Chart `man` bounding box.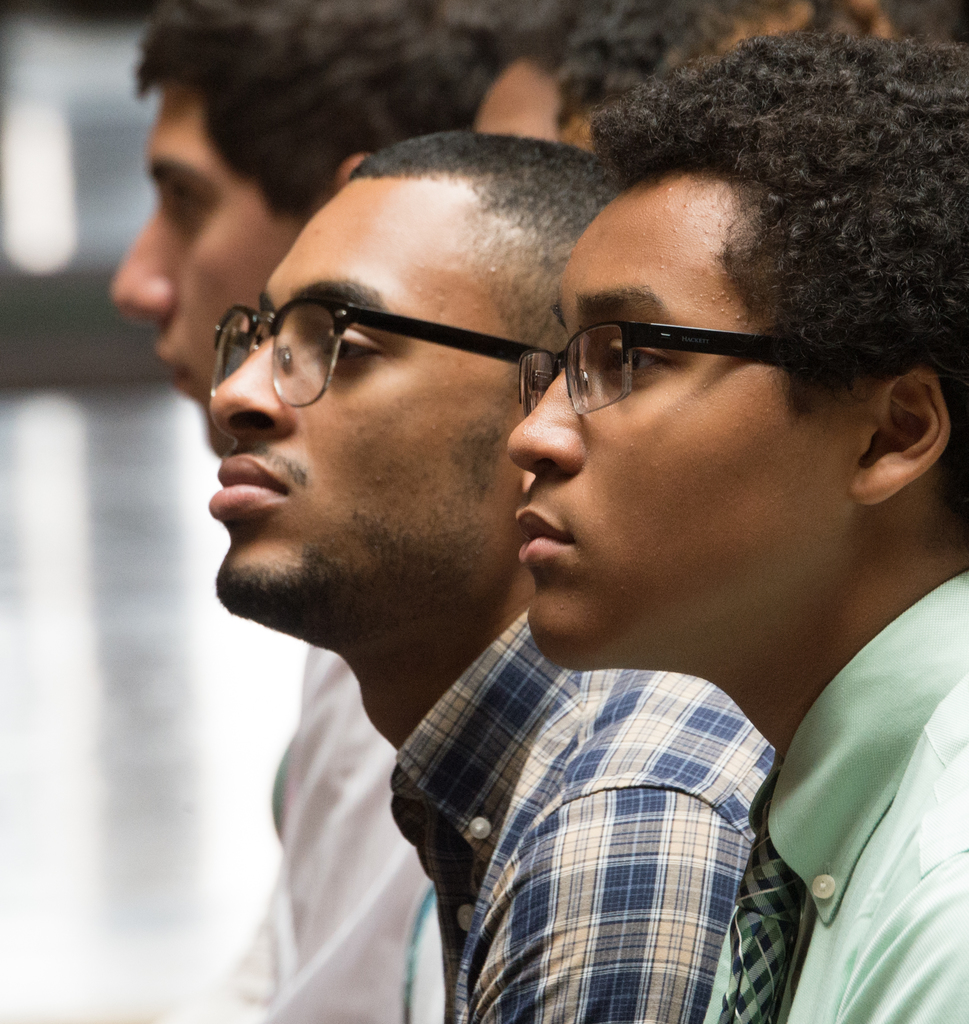
Charted: {"left": 101, "top": 0, "right": 519, "bottom": 1021}.
